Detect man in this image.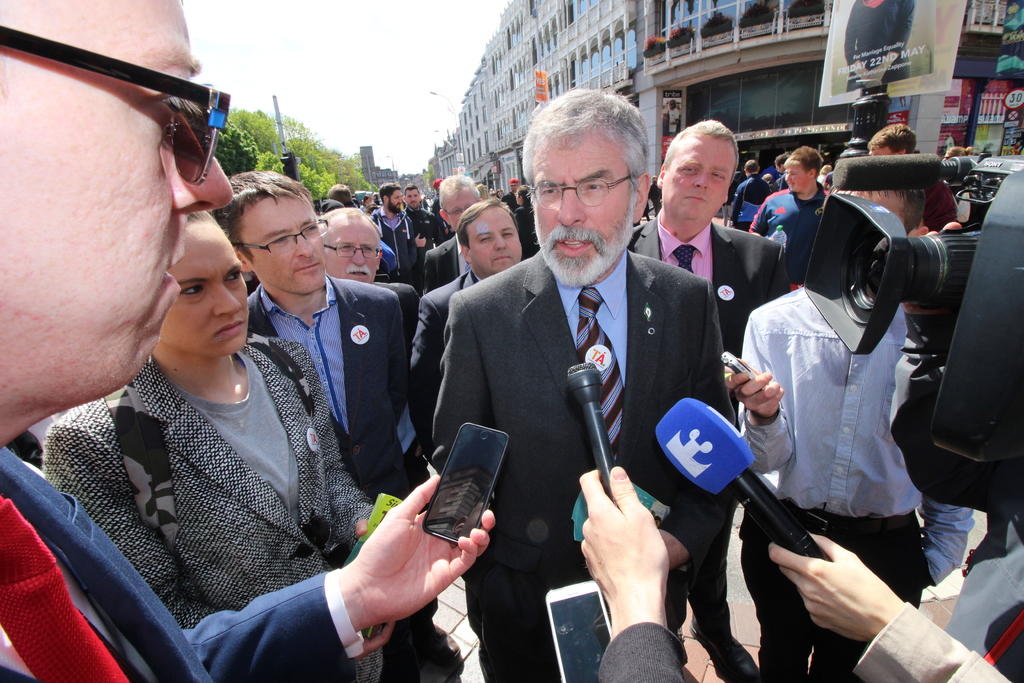
Detection: box(412, 163, 495, 308).
